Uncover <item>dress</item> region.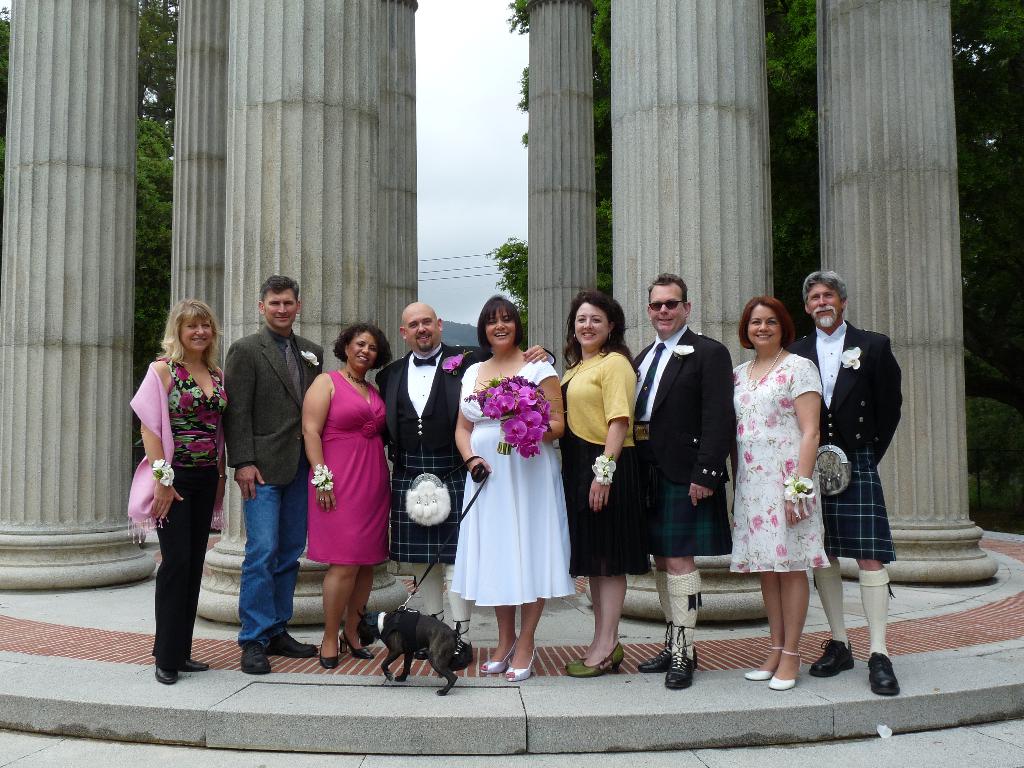
Uncovered: [left=308, top=372, right=391, bottom=562].
